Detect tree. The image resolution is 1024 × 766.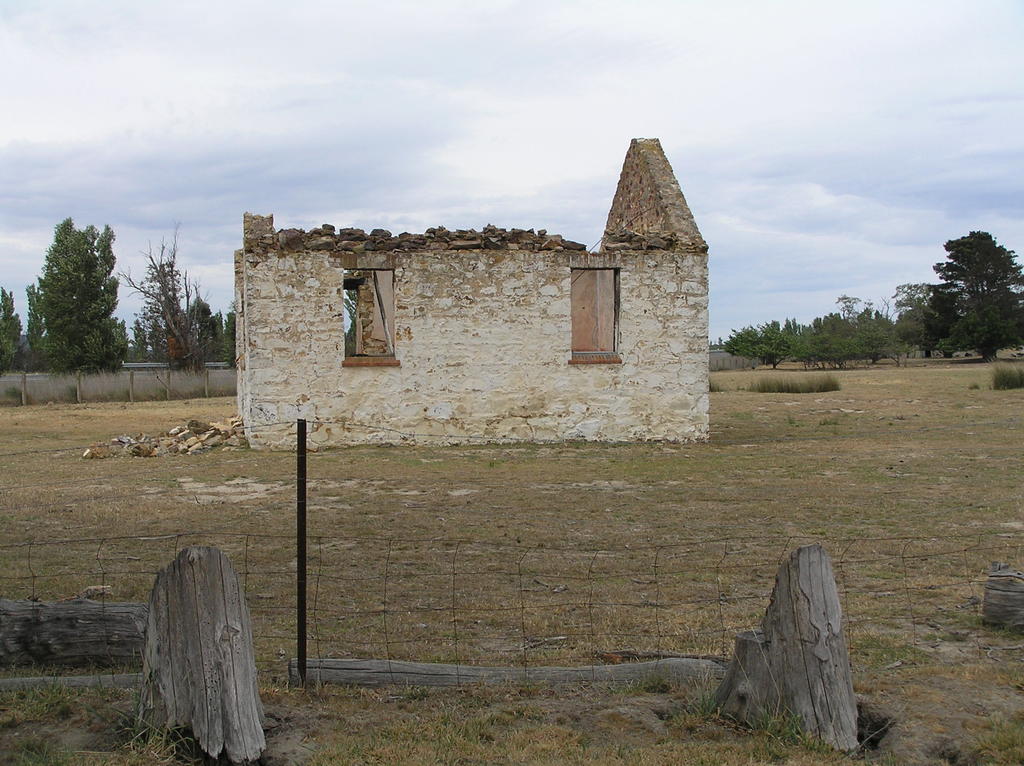
{"x1": 108, "y1": 314, "x2": 131, "y2": 369}.
